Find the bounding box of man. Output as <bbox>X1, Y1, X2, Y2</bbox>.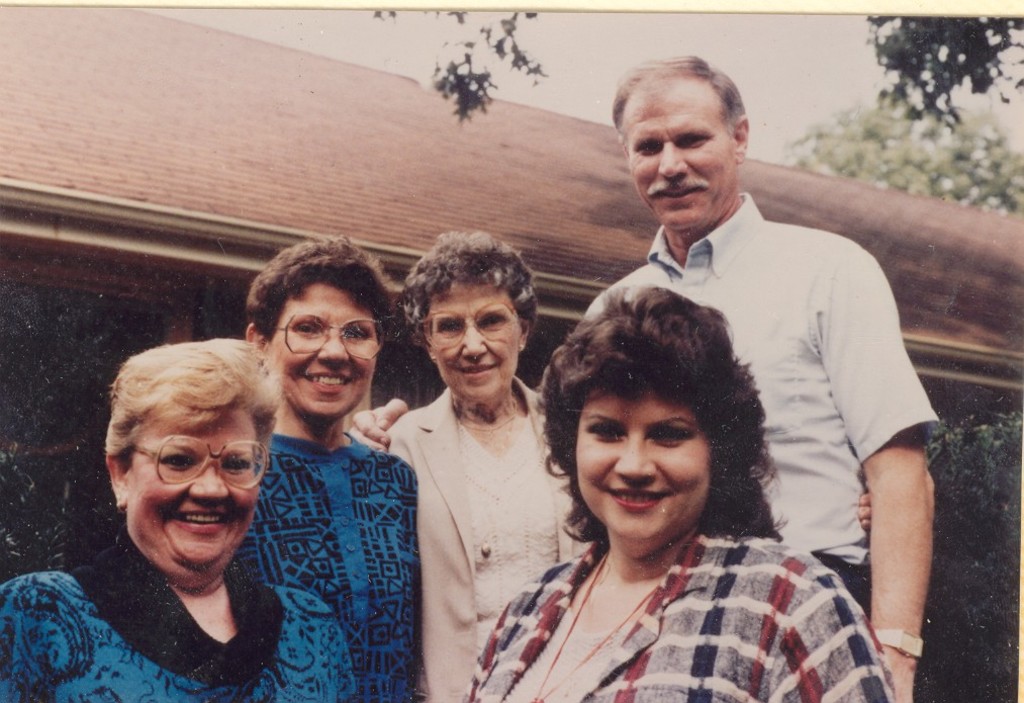
<bbox>346, 52, 938, 702</bbox>.
